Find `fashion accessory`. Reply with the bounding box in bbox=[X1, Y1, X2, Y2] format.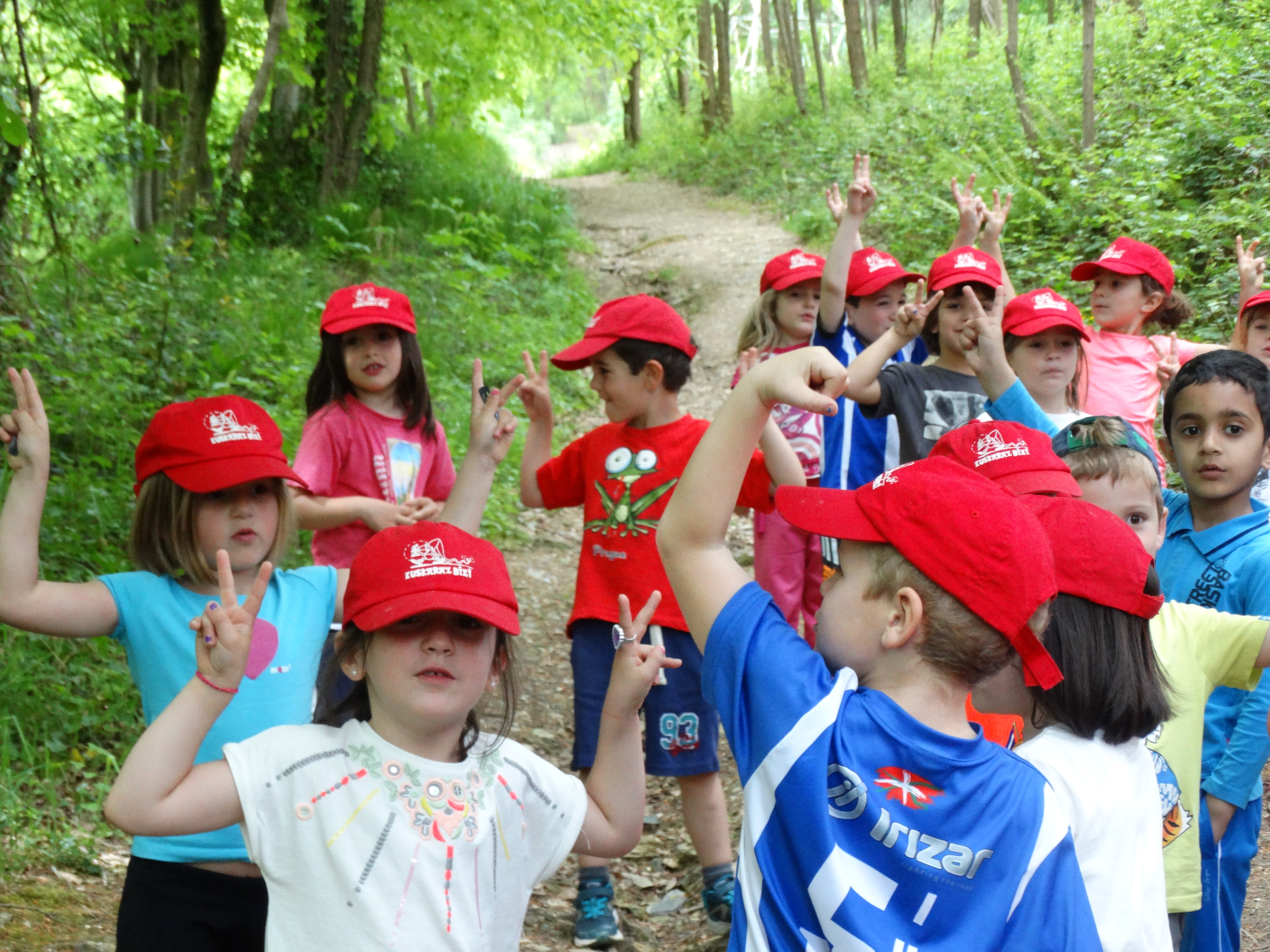
bbox=[139, 213, 150, 233].
